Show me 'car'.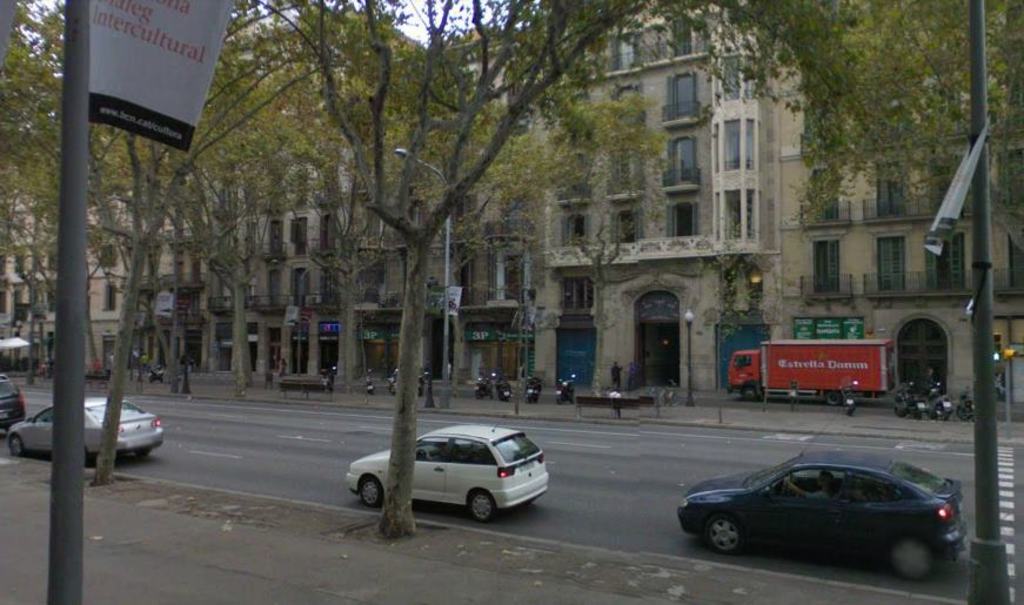
'car' is here: <box>672,453,975,585</box>.
